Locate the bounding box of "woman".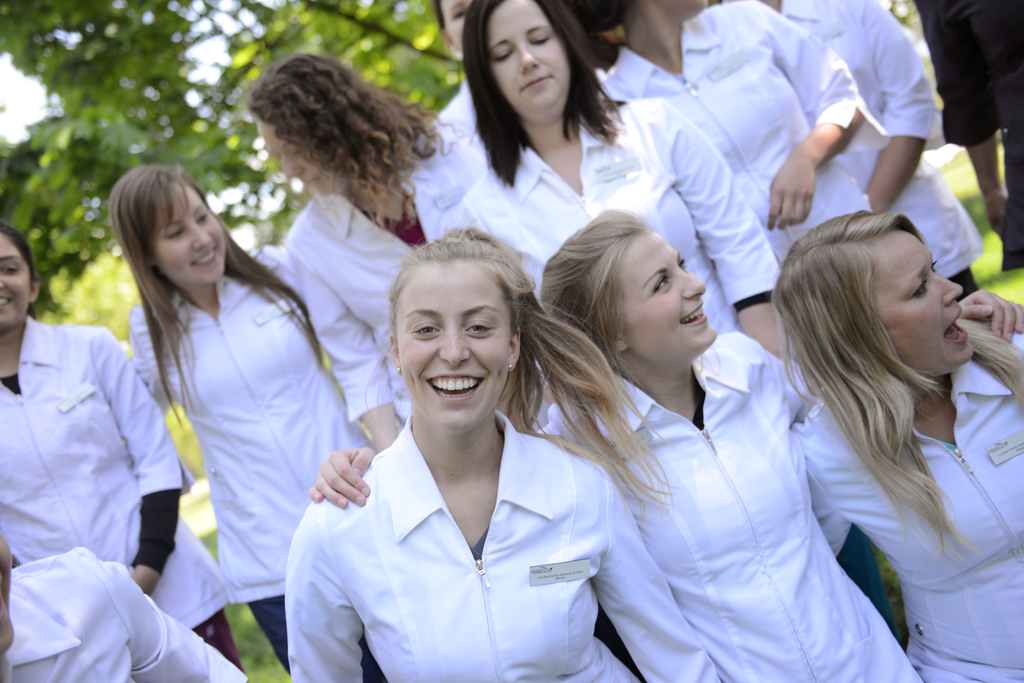
Bounding box: (x1=421, y1=0, x2=481, y2=155).
